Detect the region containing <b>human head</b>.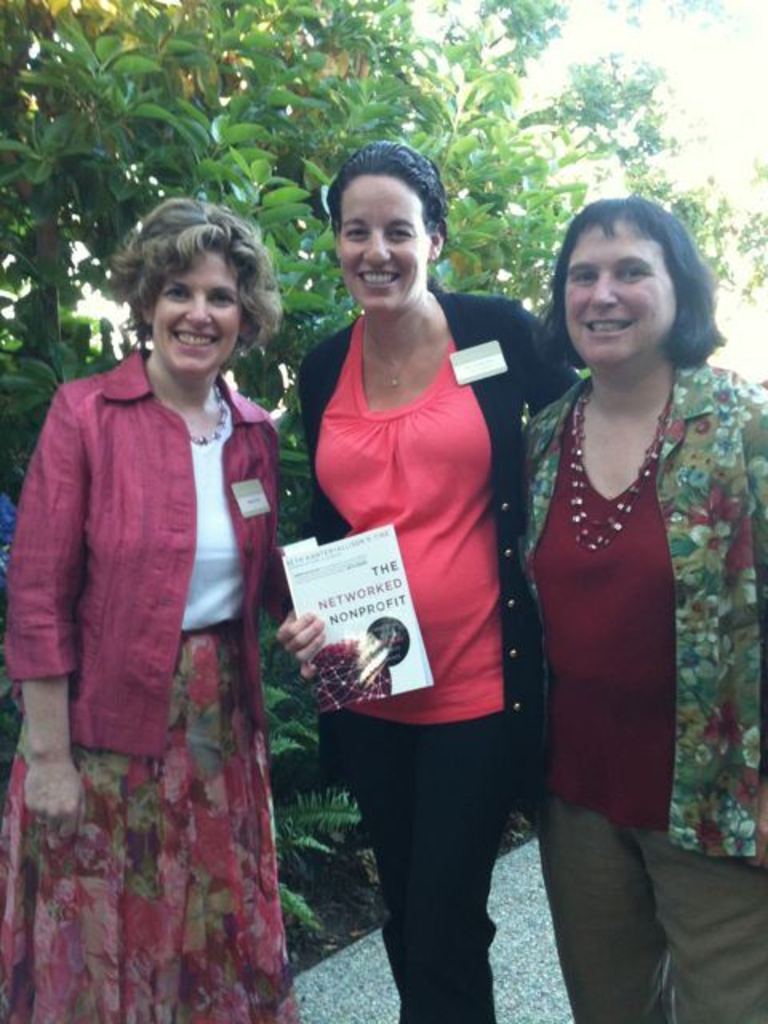
[117,197,277,378].
